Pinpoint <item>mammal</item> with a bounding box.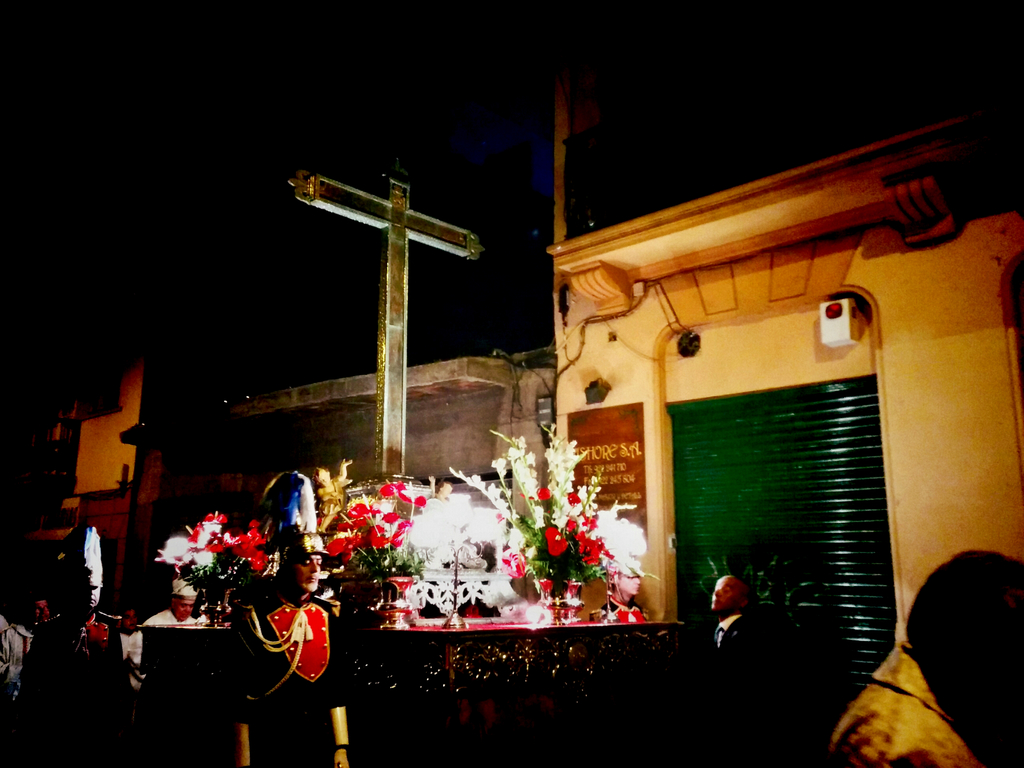
crop(0, 593, 52, 729).
